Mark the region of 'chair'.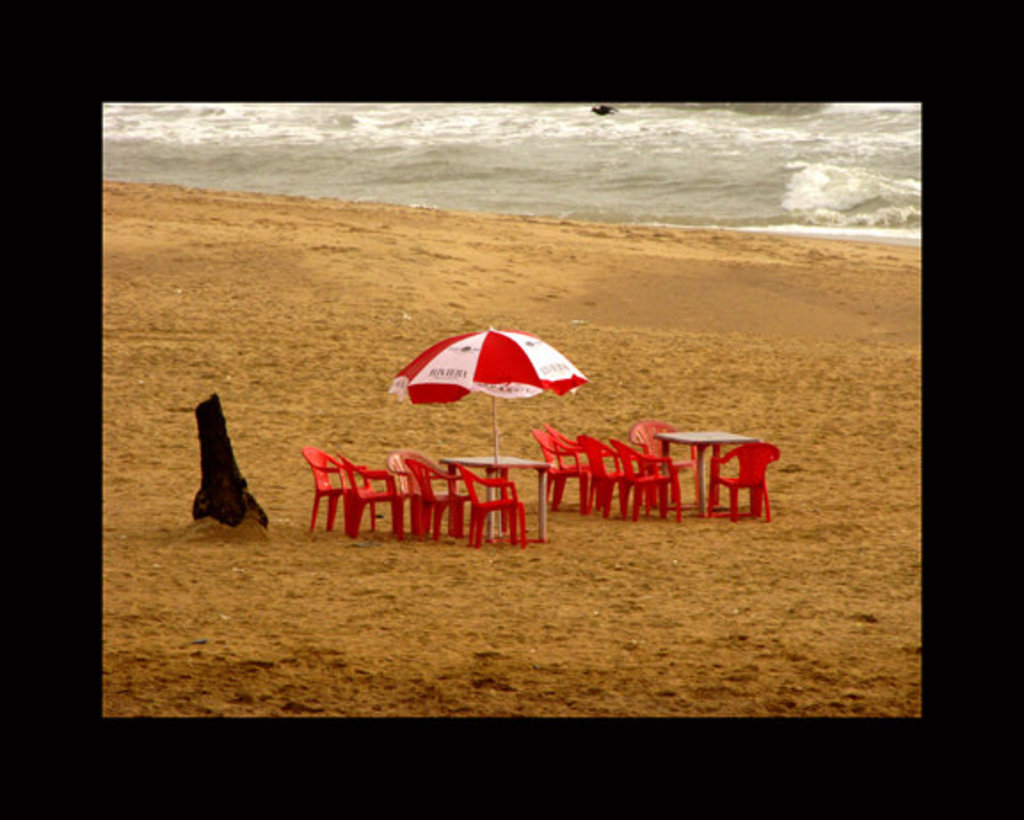
Region: [x1=604, y1=438, x2=684, y2=523].
